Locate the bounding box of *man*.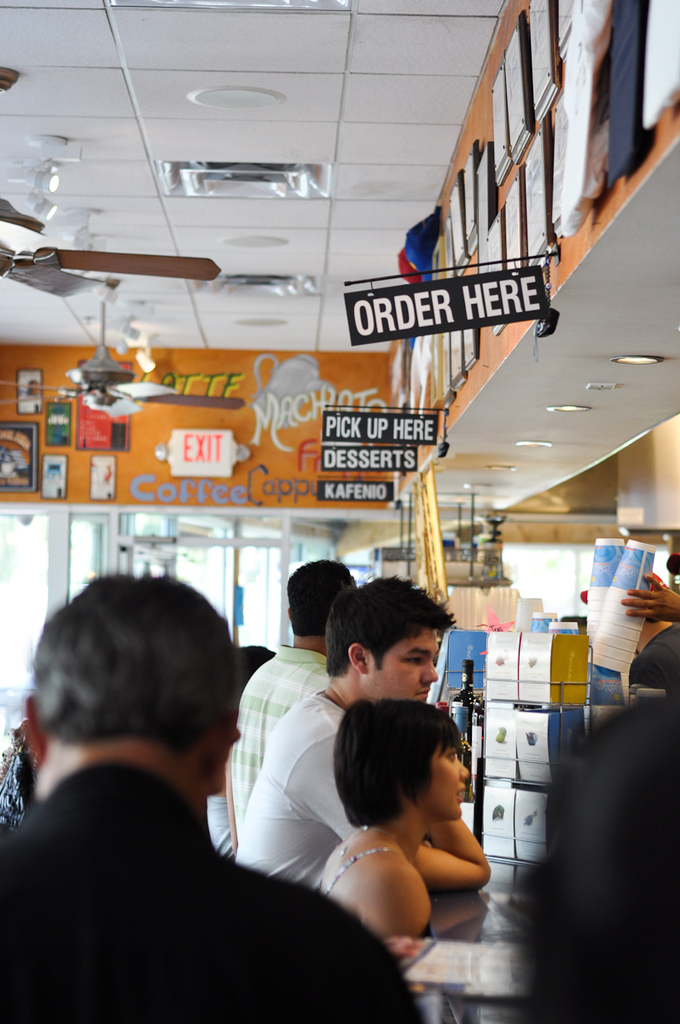
Bounding box: (222,556,359,846).
